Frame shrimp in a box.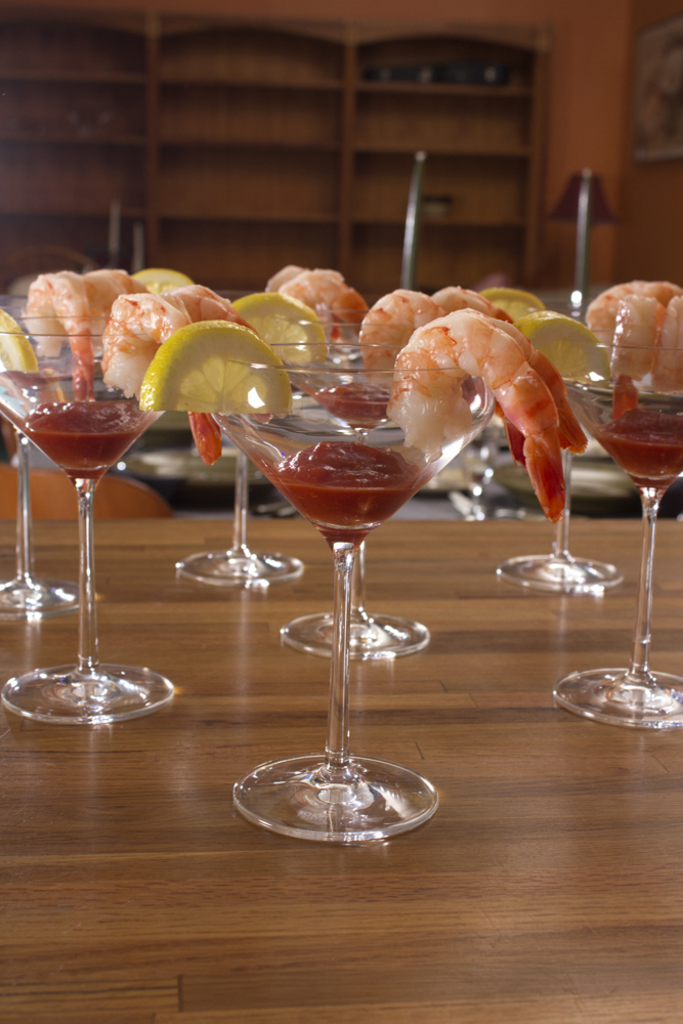
detection(177, 288, 249, 327).
